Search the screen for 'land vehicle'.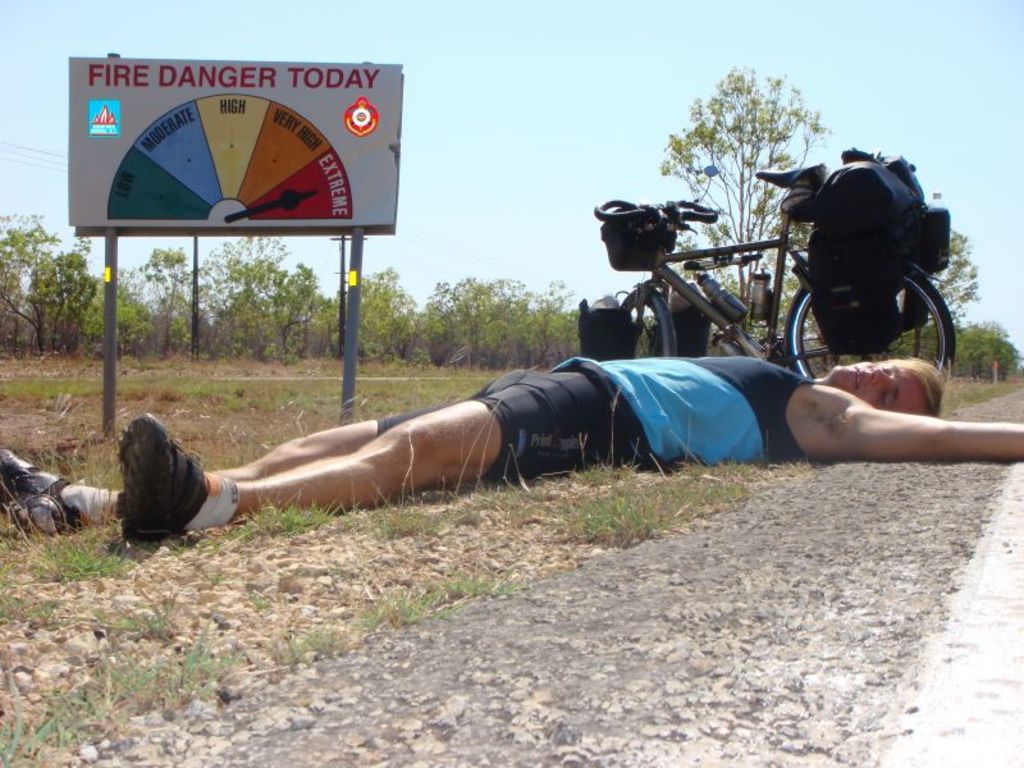
Found at left=562, top=169, right=945, bottom=398.
